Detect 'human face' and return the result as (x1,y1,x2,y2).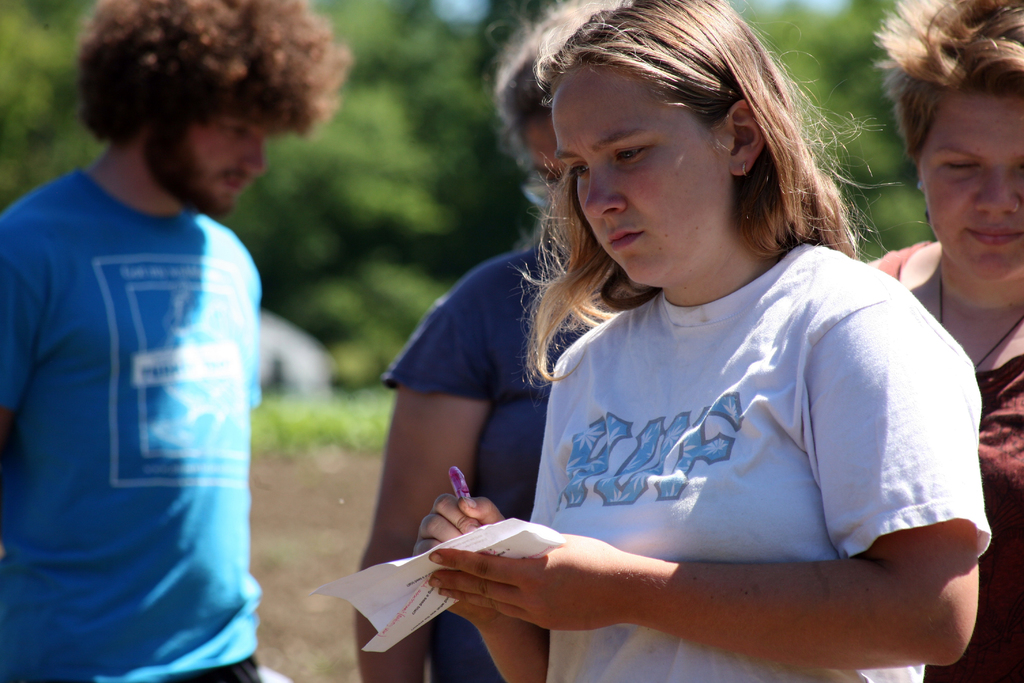
(551,73,731,283).
